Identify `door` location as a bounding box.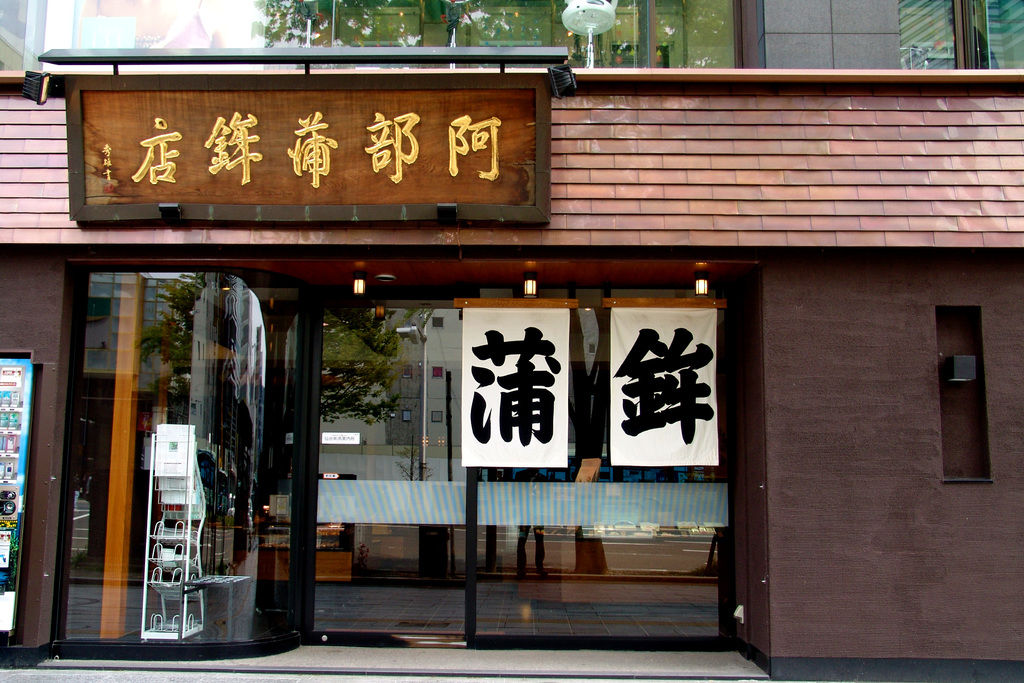
{"x1": 300, "y1": 306, "x2": 470, "y2": 643}.
